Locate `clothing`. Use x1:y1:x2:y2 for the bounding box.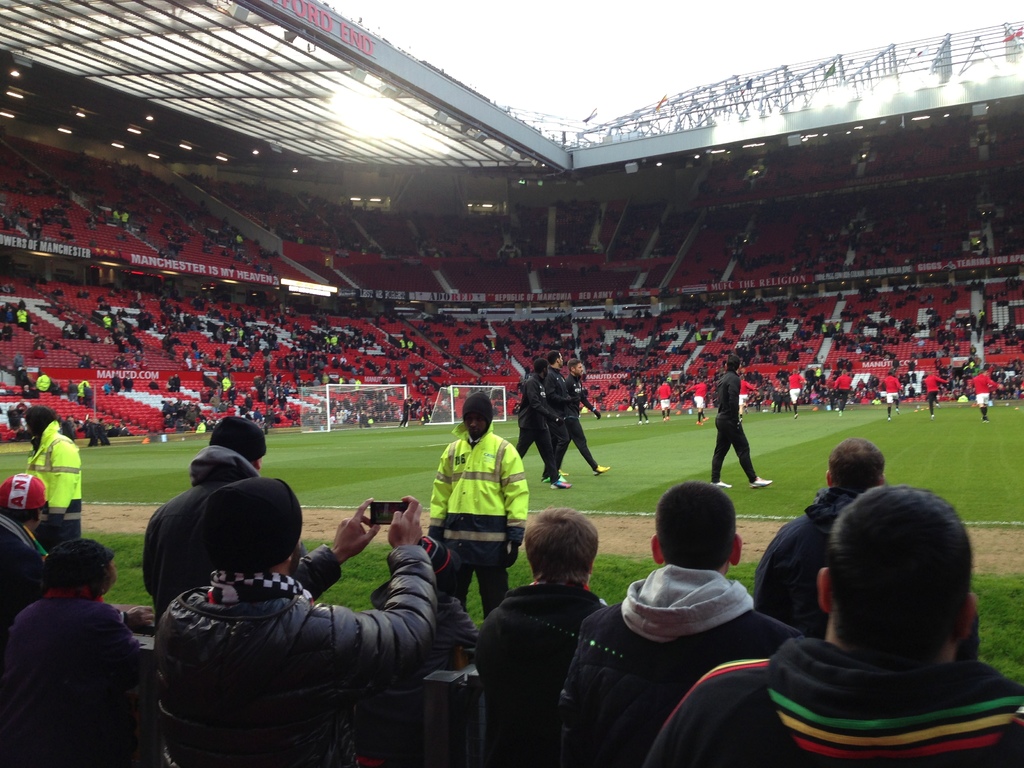
31:417:88:556.
